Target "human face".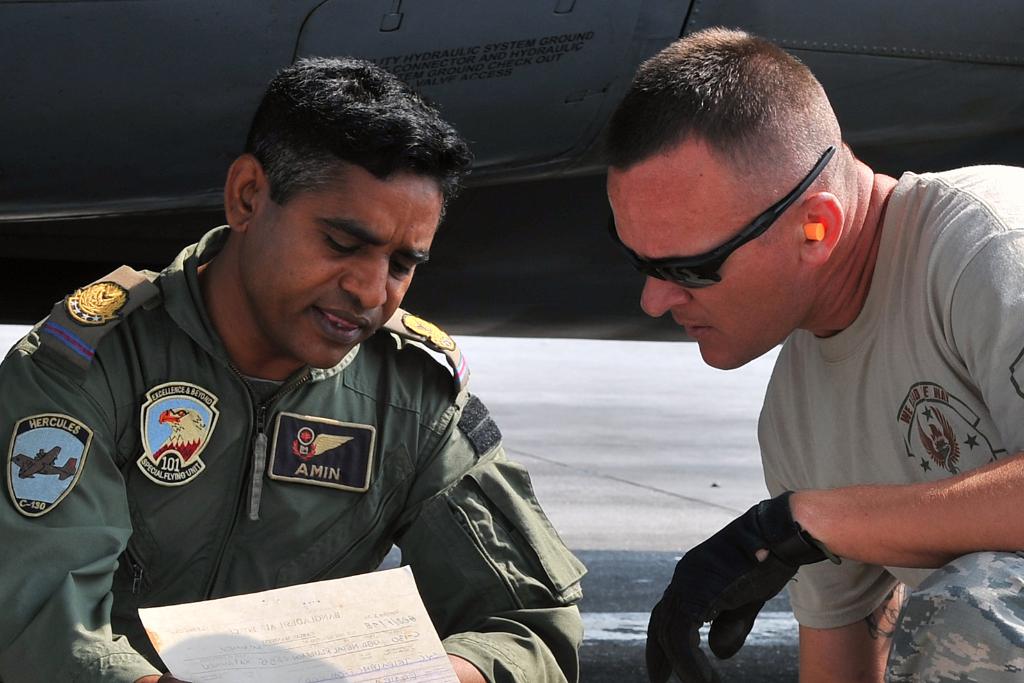
Target region: (left=244, top=167, right=442, bottom=366).
